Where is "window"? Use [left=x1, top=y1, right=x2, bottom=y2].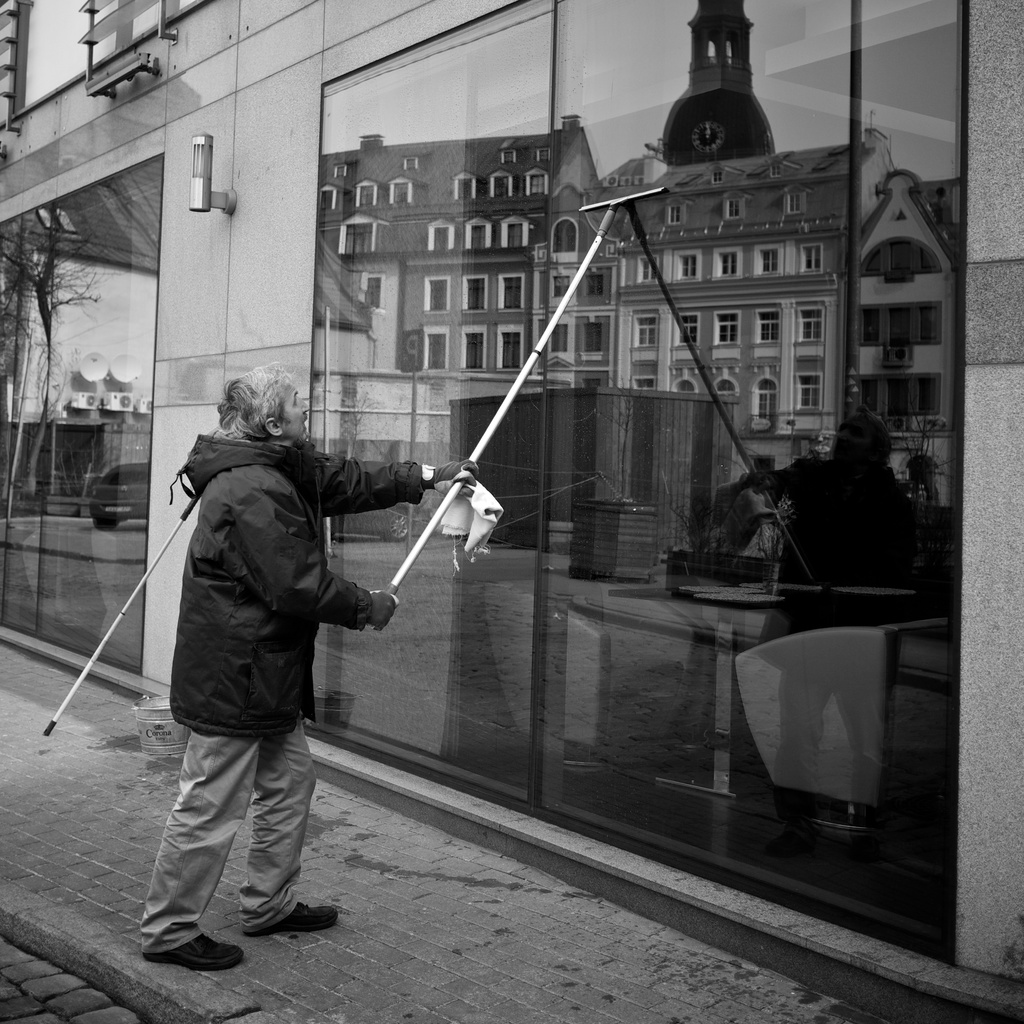
[left=588, top=323, right=605, bottom=351].
